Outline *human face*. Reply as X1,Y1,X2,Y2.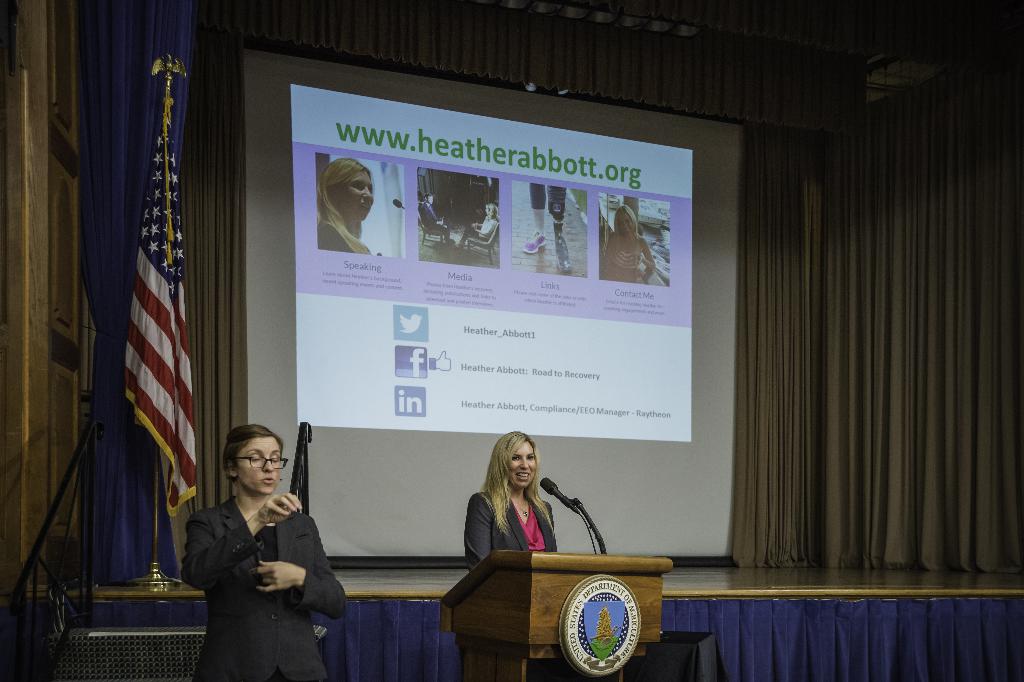
340,170,373,223.
